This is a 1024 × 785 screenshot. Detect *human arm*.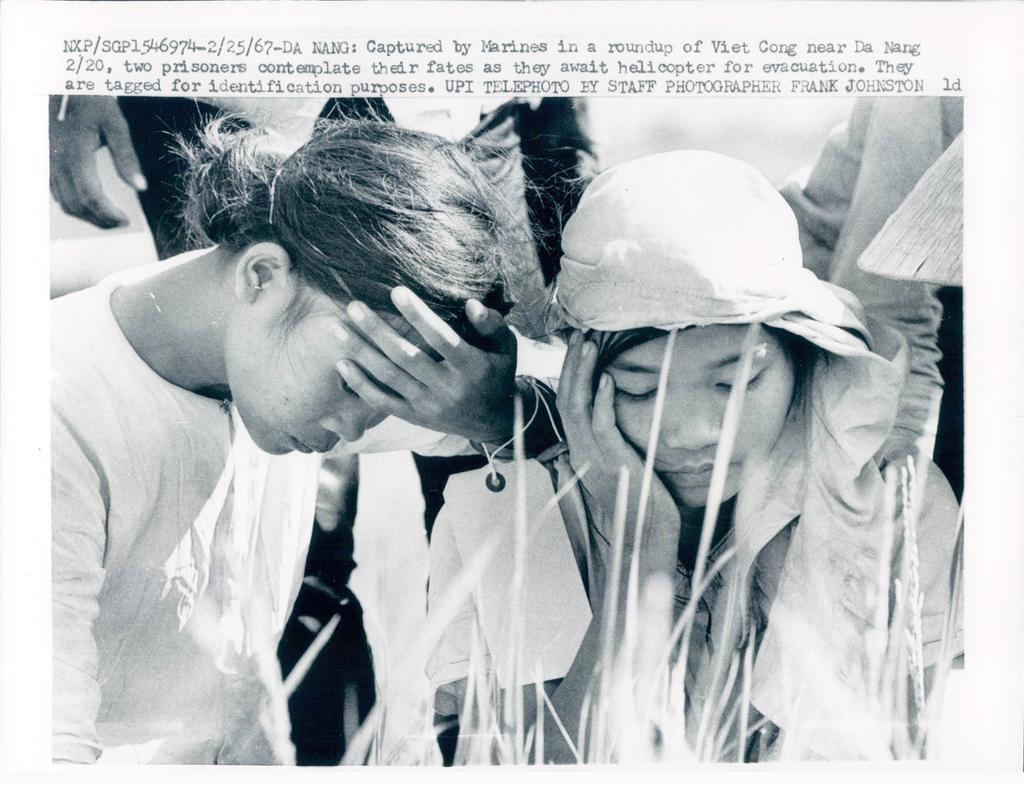
774/97/870/281.
